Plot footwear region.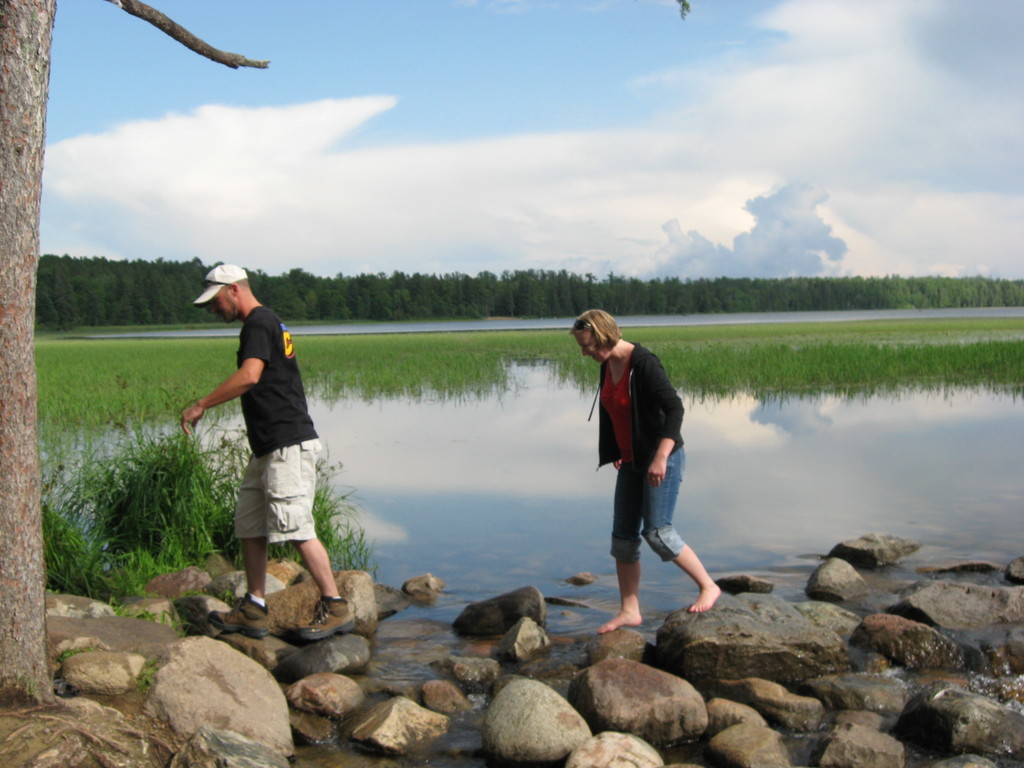
Plotted at x1=296 y1=594 x2=356 y2=641.
